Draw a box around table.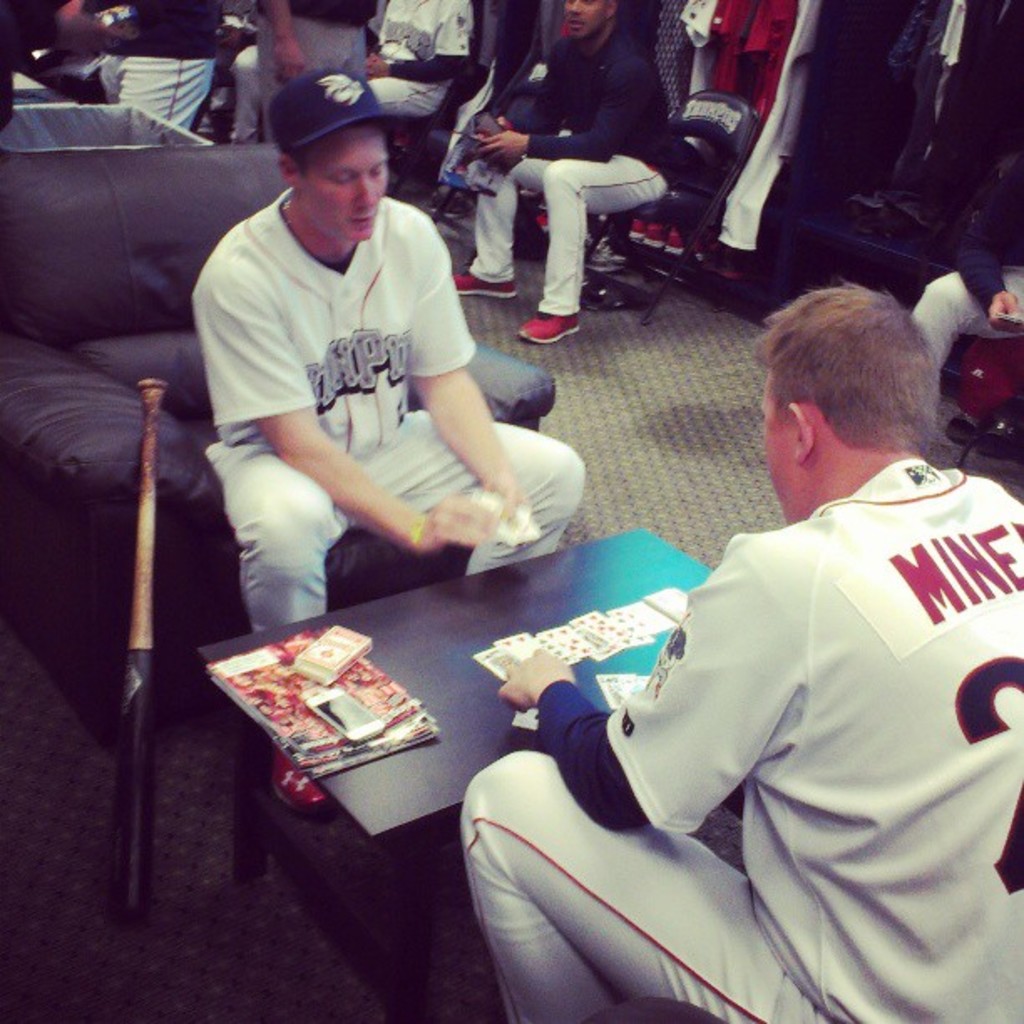
select_region(169, 522, 751, 1022).
